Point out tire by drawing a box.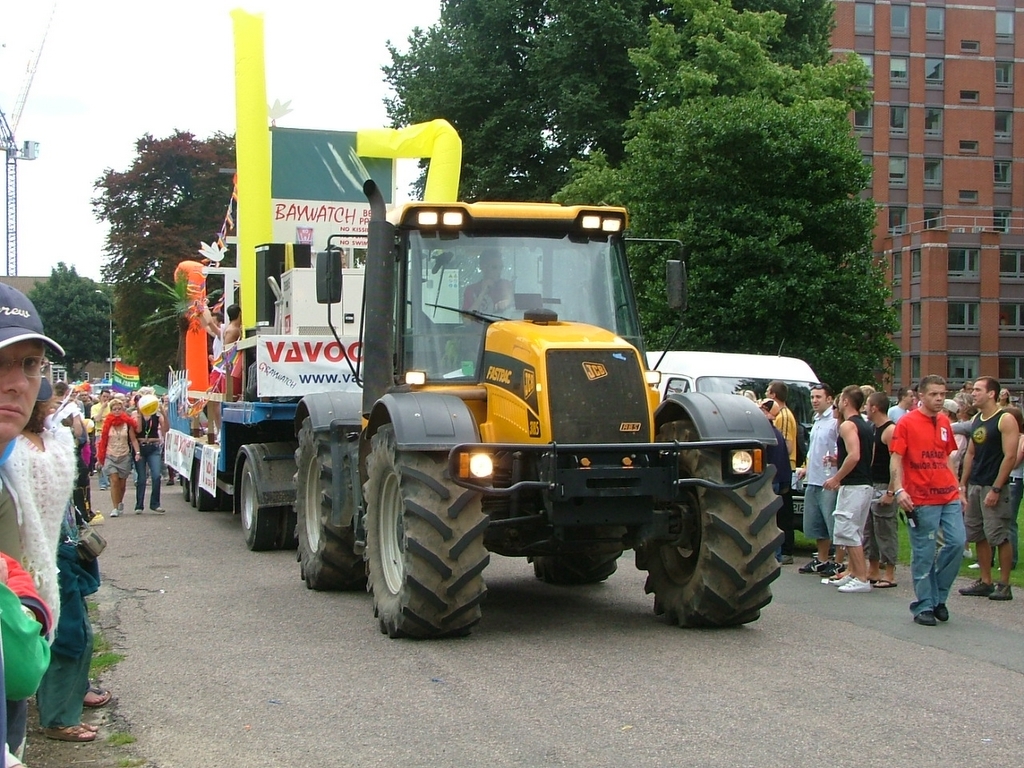
Rect(196, 467, 213, 508).
